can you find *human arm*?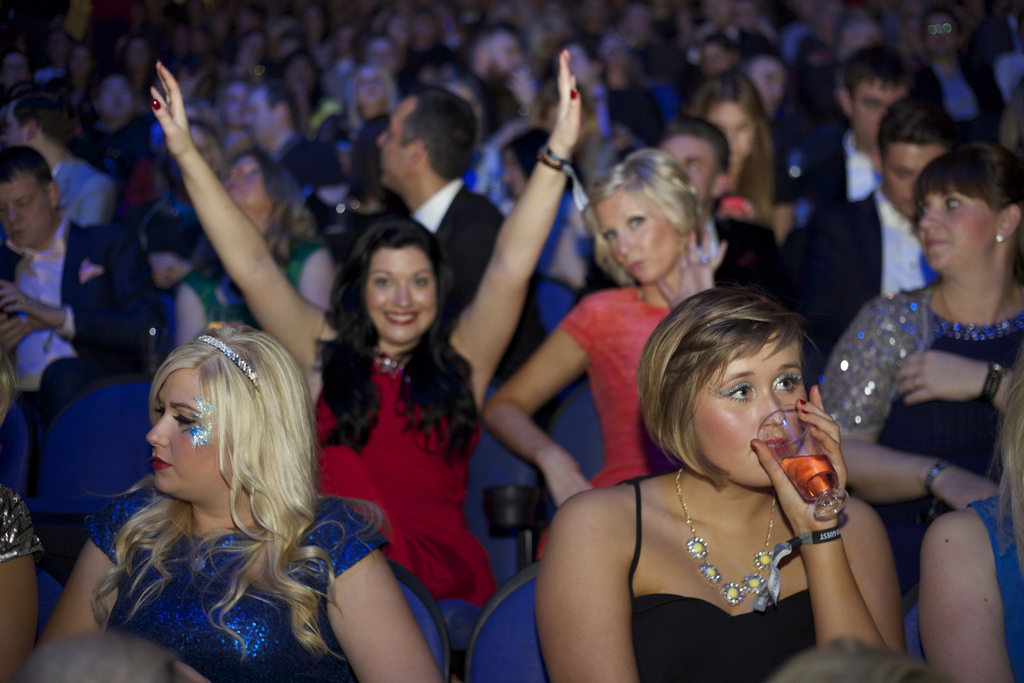
Yes, bounding box: BBox(42, 496, 147, 650).
